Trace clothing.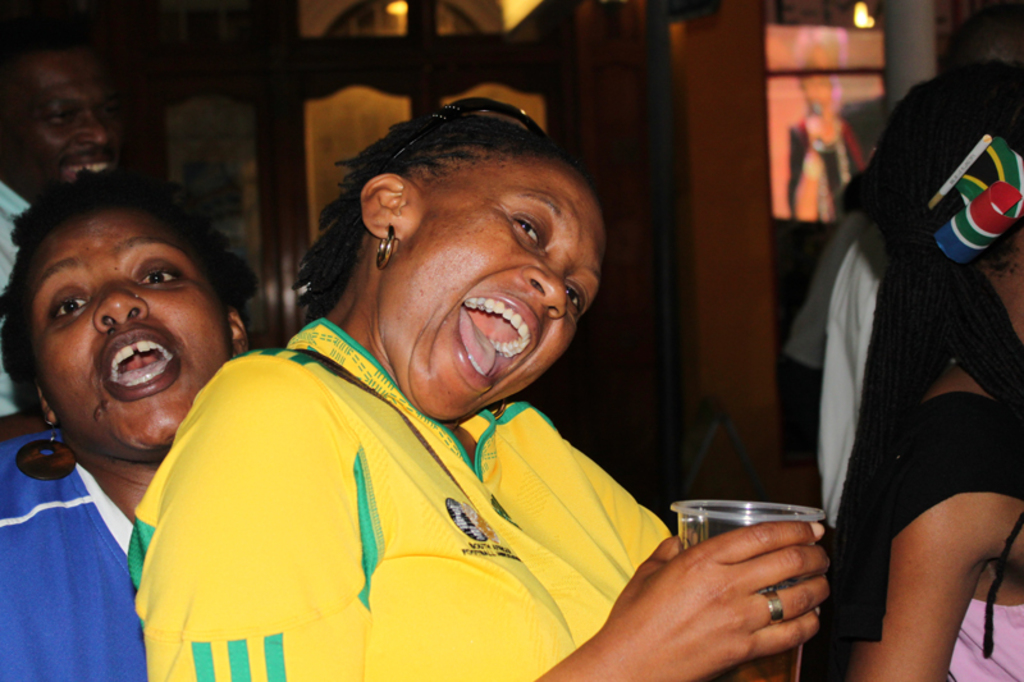
Traced to [0,420,150,681].
